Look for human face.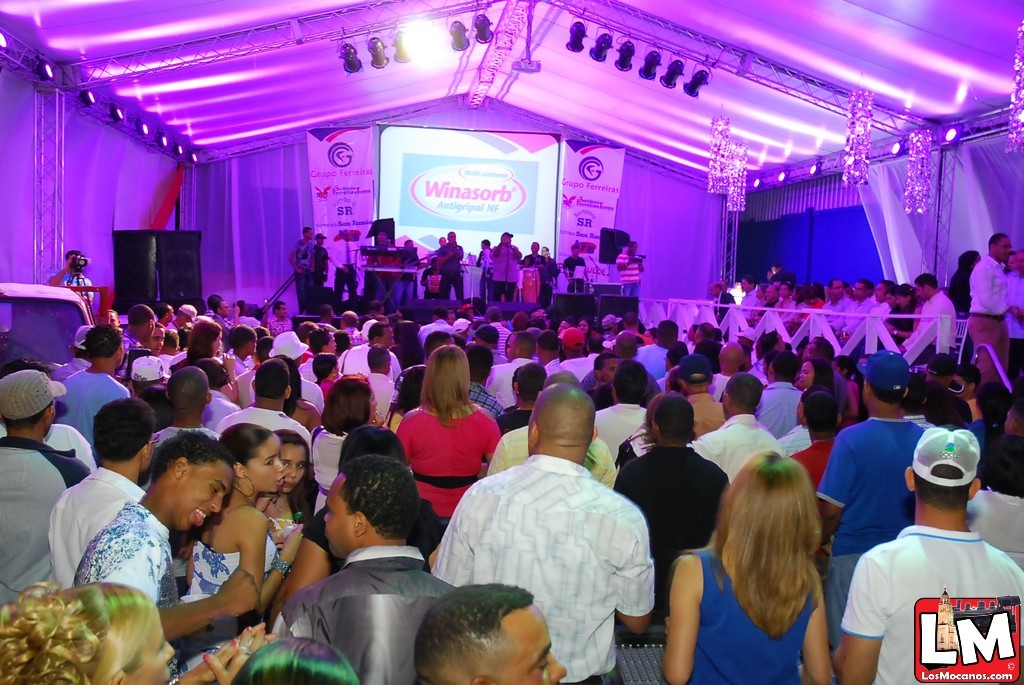
Found: 147,325,161,354.
